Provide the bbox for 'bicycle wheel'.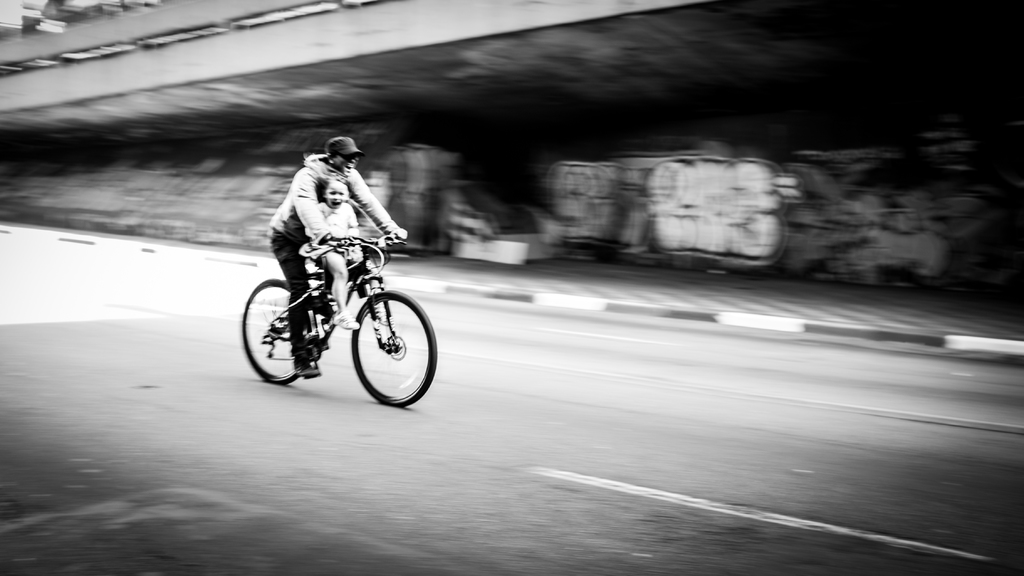
347 288 439 408.
